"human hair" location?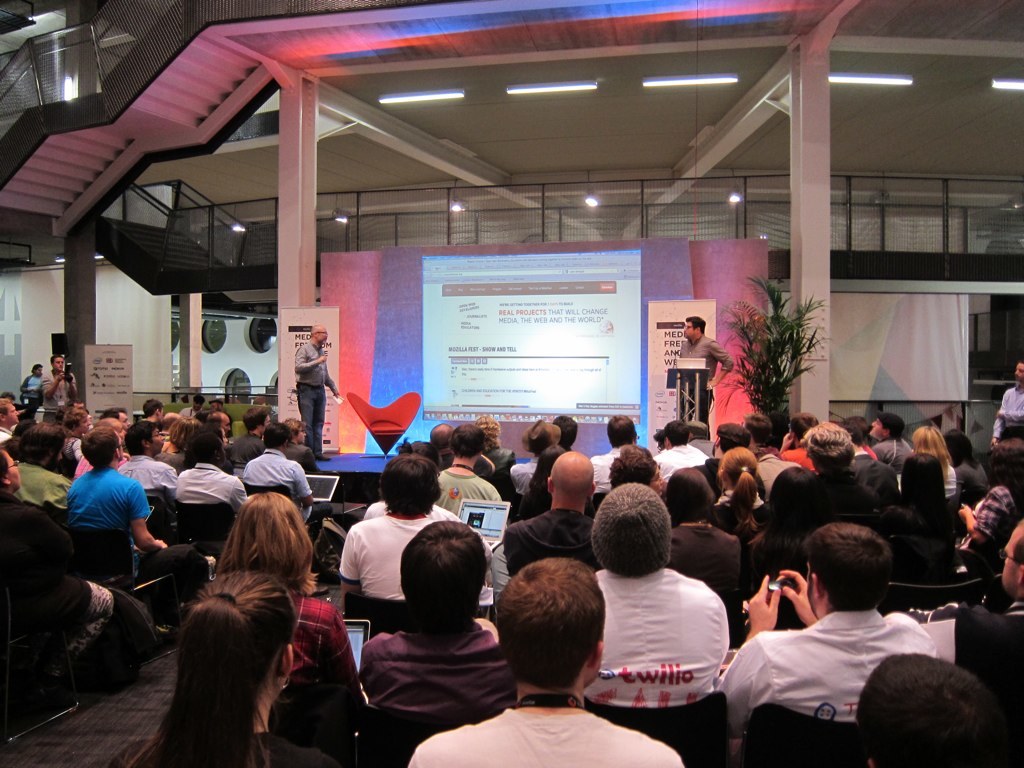
(606,414,636,443)
